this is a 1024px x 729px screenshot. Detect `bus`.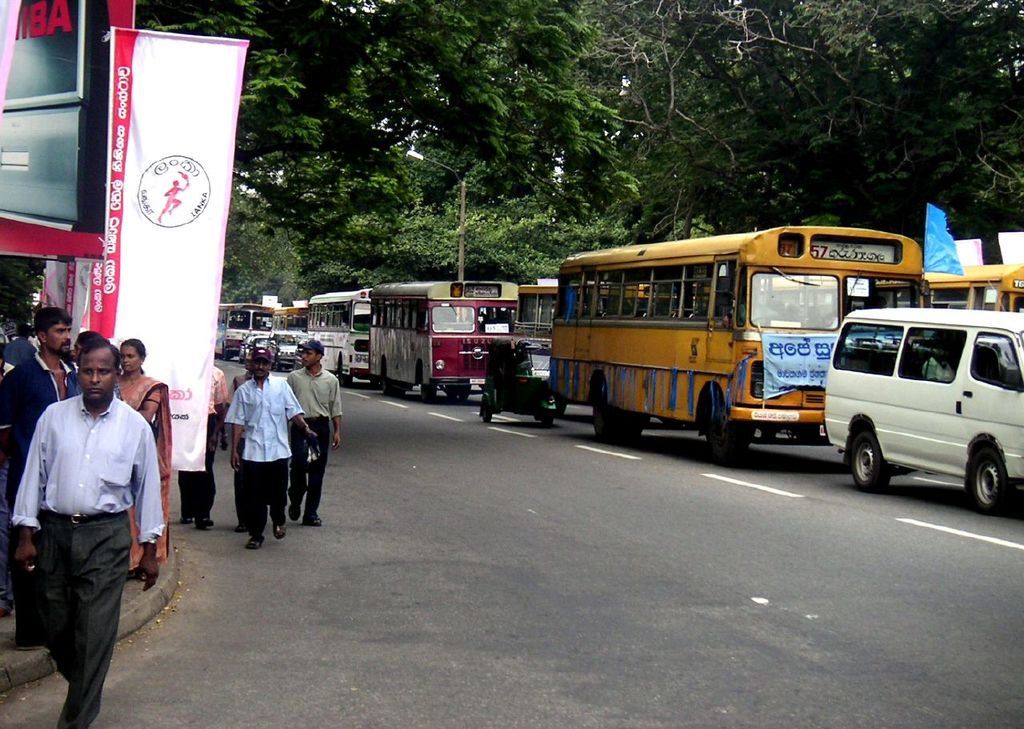
Rect(514, 278, 662, 380).
